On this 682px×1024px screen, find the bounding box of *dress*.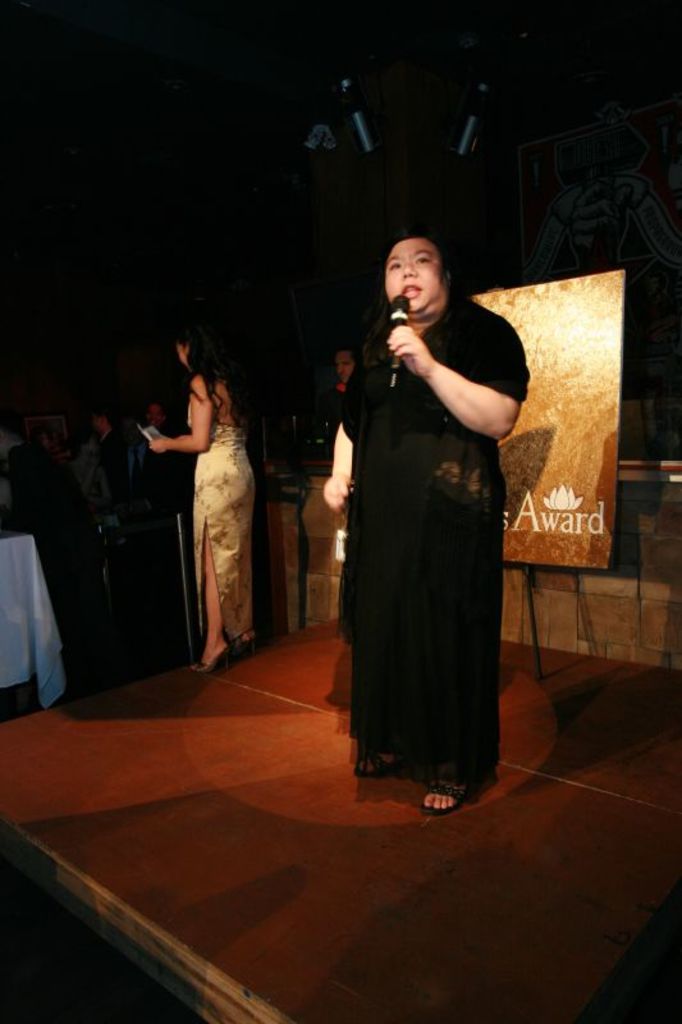
Bounding box: 189 398 255 643.
